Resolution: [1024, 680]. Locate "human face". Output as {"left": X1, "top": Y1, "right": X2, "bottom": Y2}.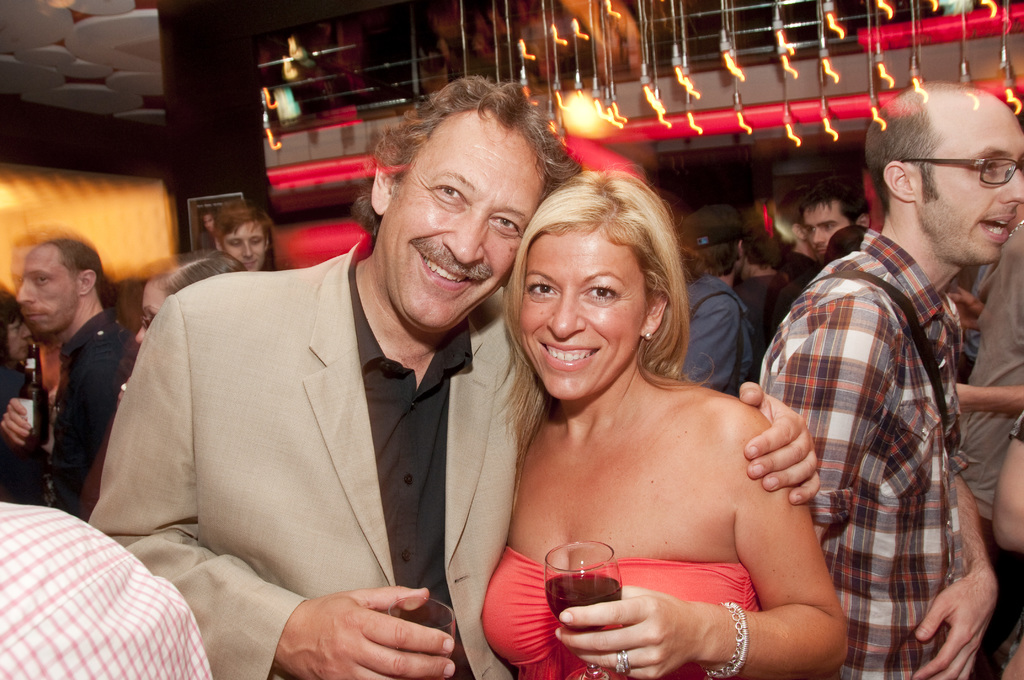
{"left": 913, "top": 103, "right": 1023, "bottom": 264}.
